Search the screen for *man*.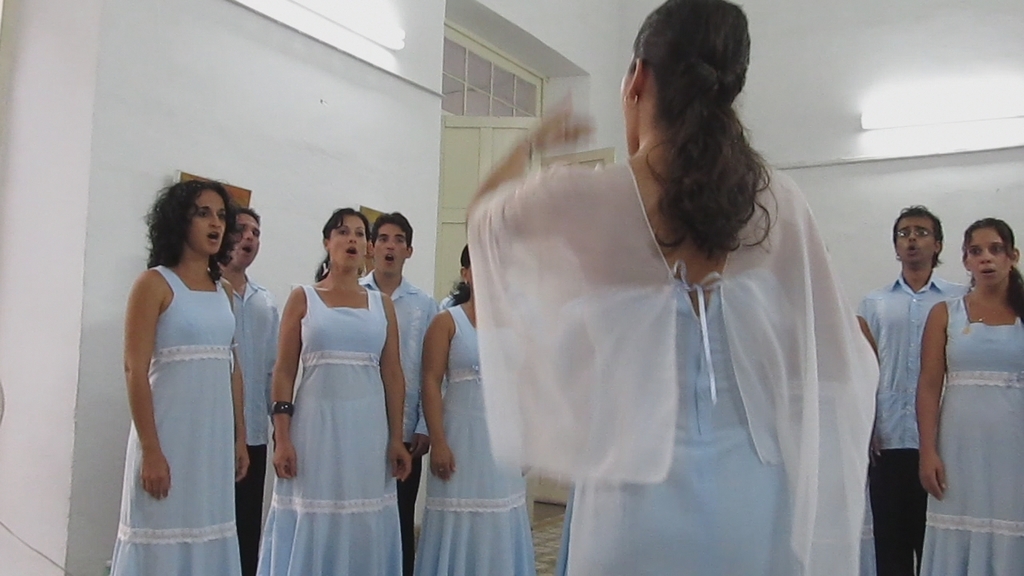
Found at 354 208 446 575.
